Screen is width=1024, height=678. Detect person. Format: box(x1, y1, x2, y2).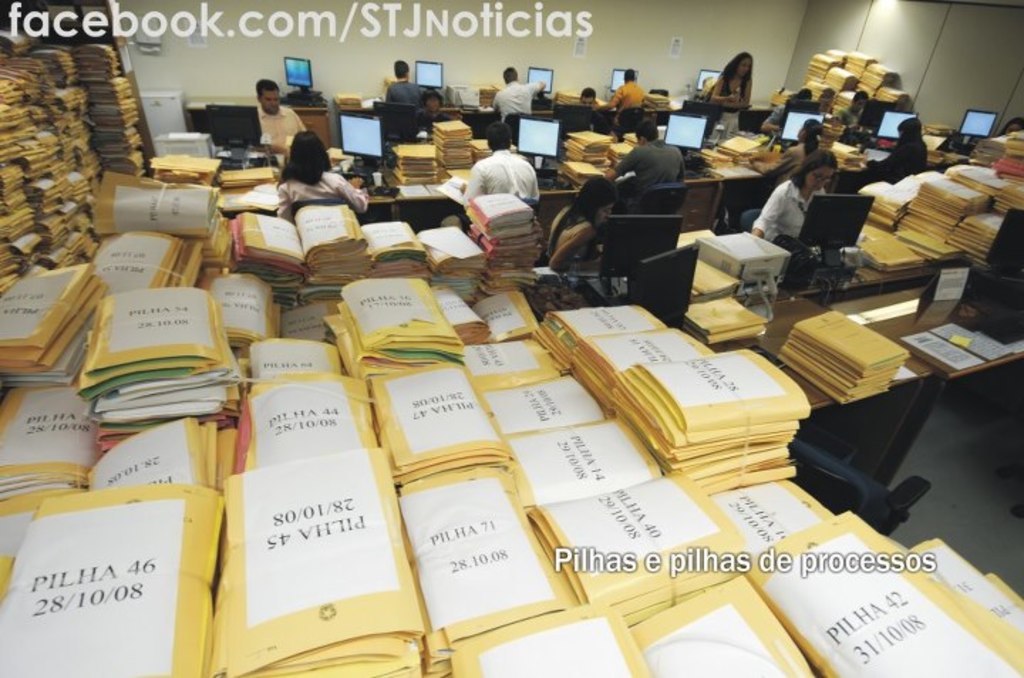
box(751, 149, 841, 253).
